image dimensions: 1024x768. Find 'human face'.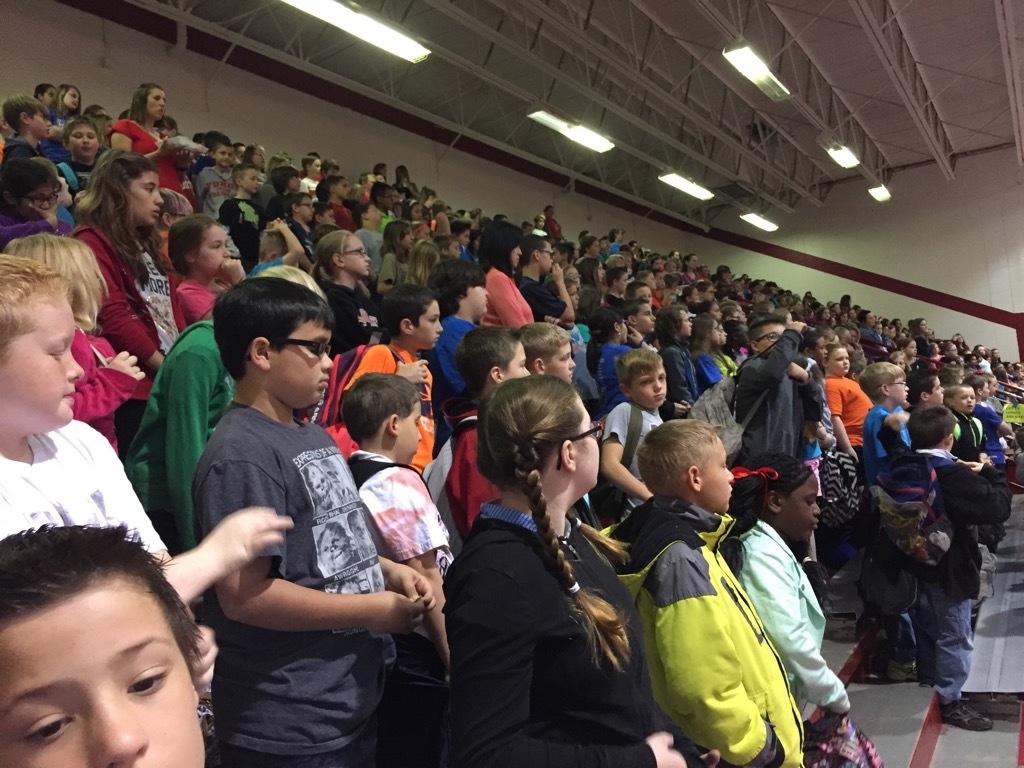
246/176/258/194.
